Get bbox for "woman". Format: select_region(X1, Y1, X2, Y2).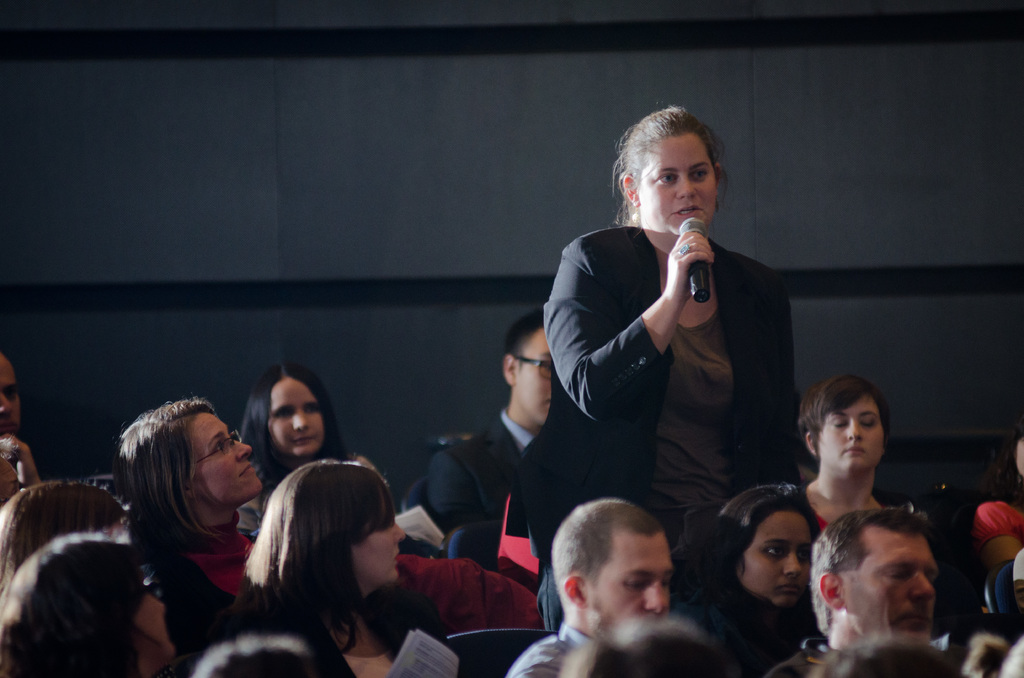
select_region(796, 375, 889, 529).
